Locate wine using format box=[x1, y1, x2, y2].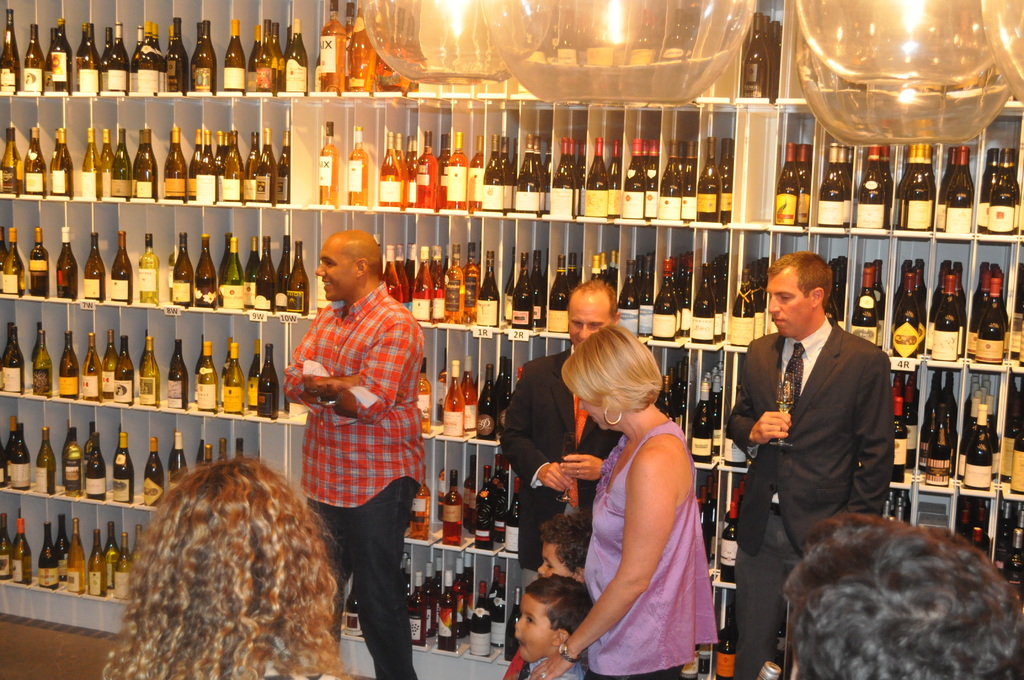
box=[139, 20, 156, 94].
